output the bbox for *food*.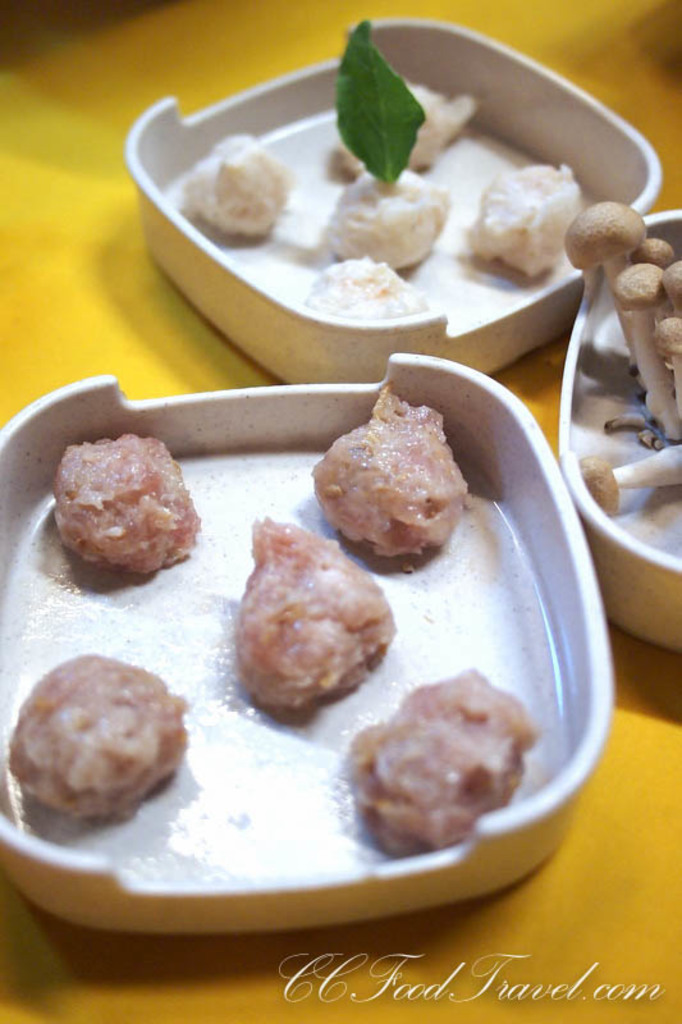
<region>14, 649, 193, 820</region>.
